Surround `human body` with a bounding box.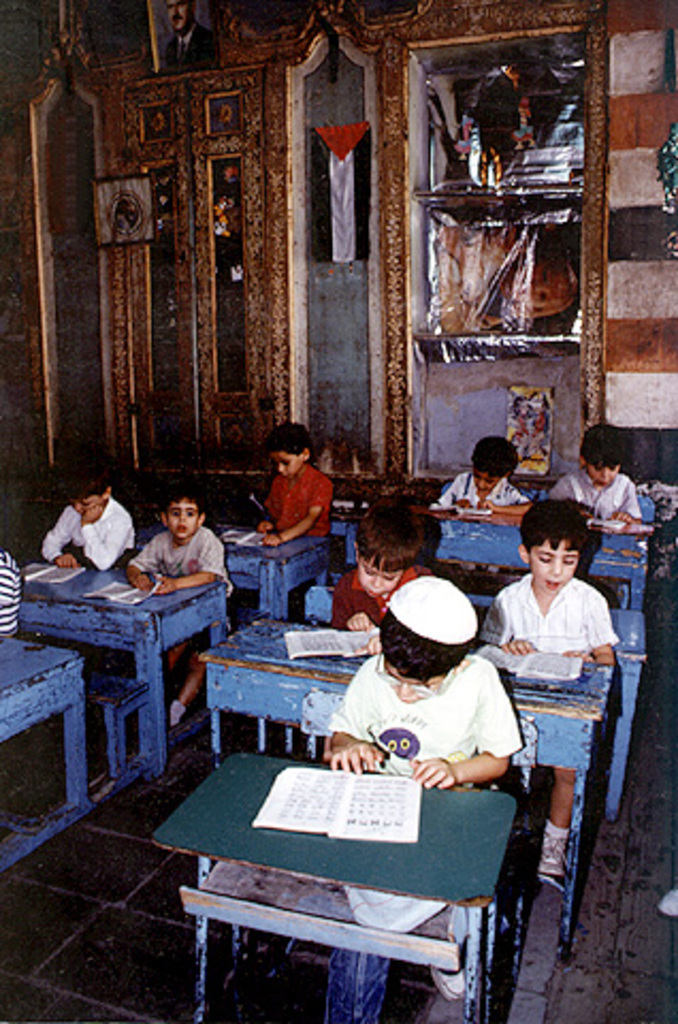
box=[0, 546, 17, 629].
